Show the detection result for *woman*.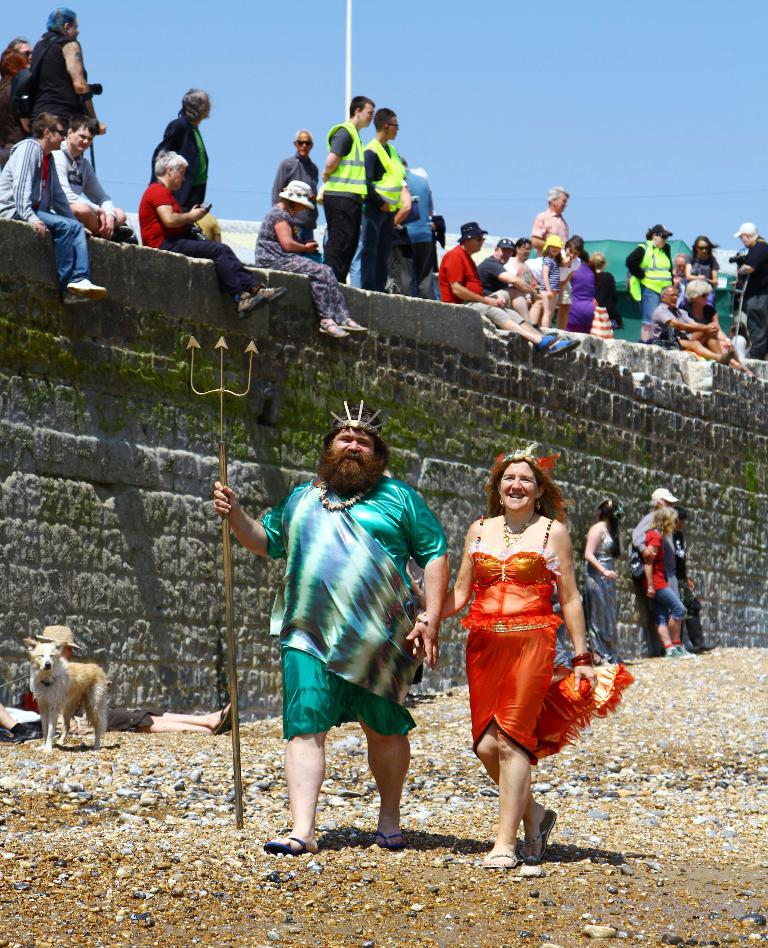
rect(140, 149, 291, 319).
